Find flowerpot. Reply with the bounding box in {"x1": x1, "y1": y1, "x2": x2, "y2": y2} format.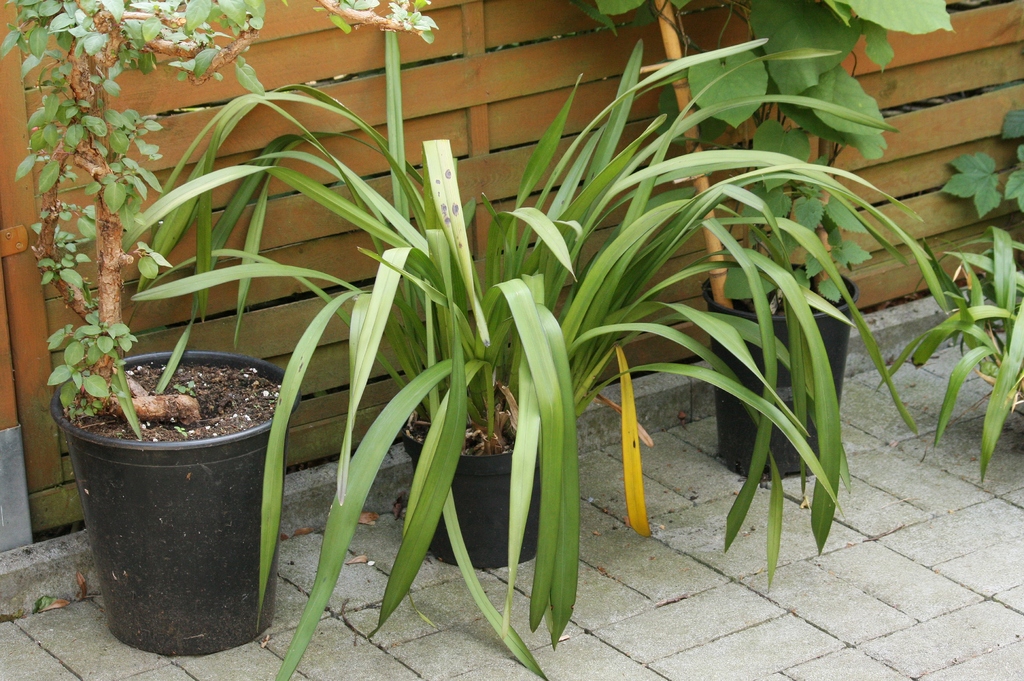
{"x1": 701, "y1": 259, "x2": 856, "y2": 477}.
